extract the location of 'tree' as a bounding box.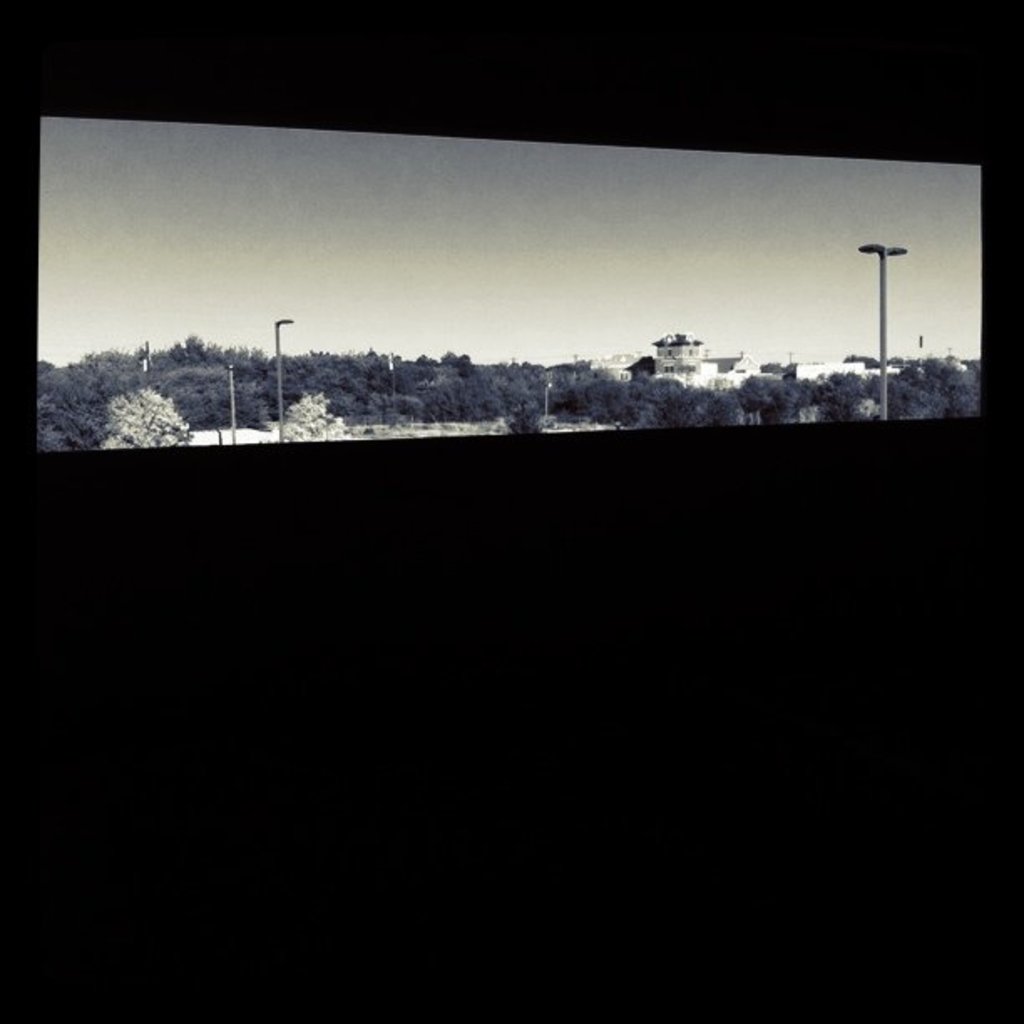
(32, 395, 67, 455).
